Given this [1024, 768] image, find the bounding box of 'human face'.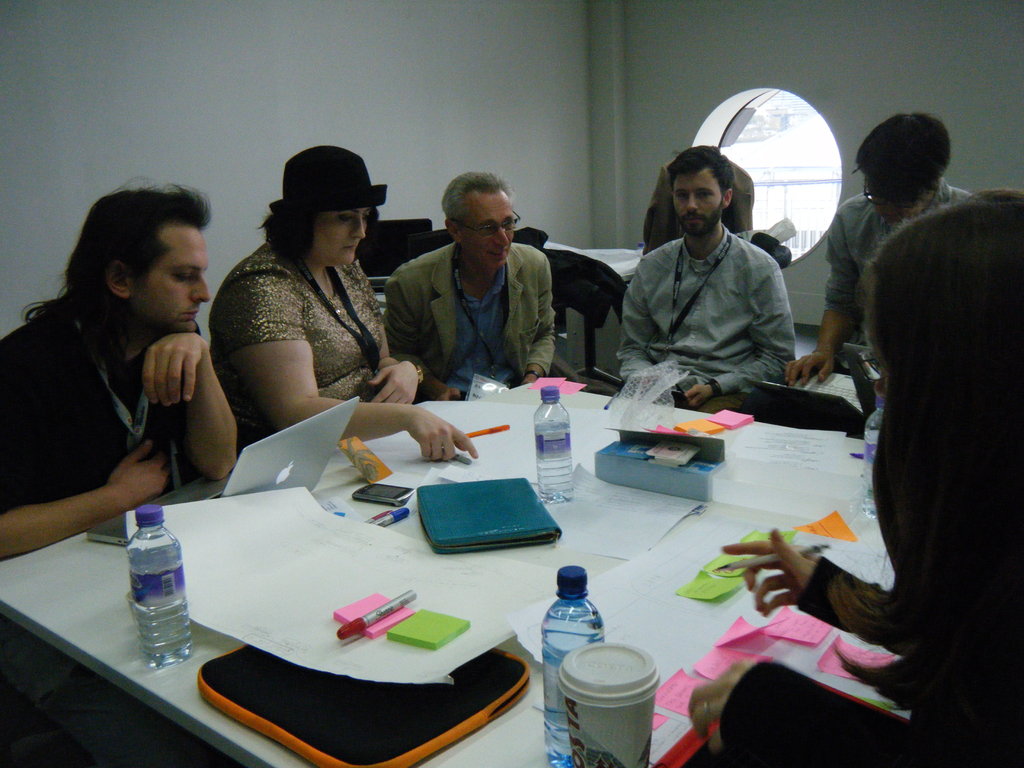
[left=313, top=205, right=367, bottom=268].
